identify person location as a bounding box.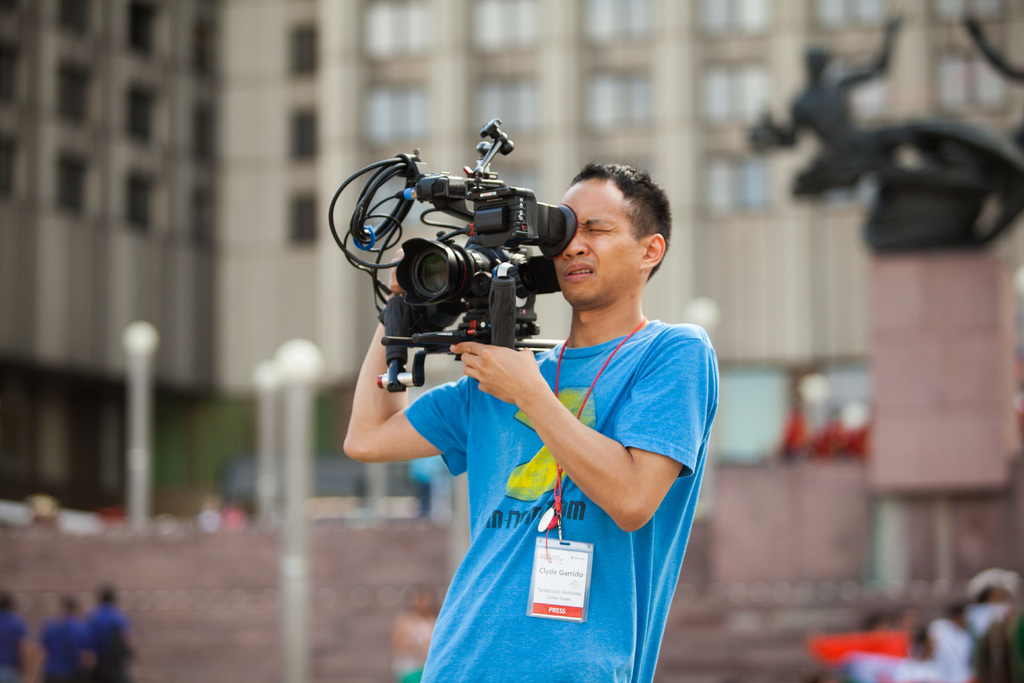
[x1=89, y1=582, x2=138, y2=682].
